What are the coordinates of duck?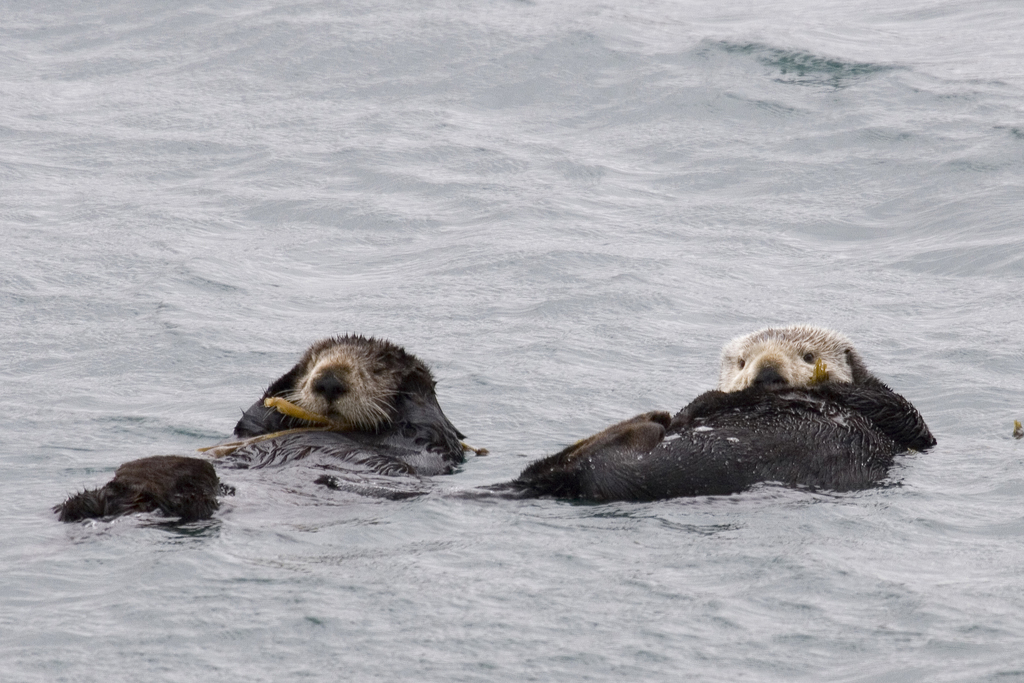
[466,322,945,502].
